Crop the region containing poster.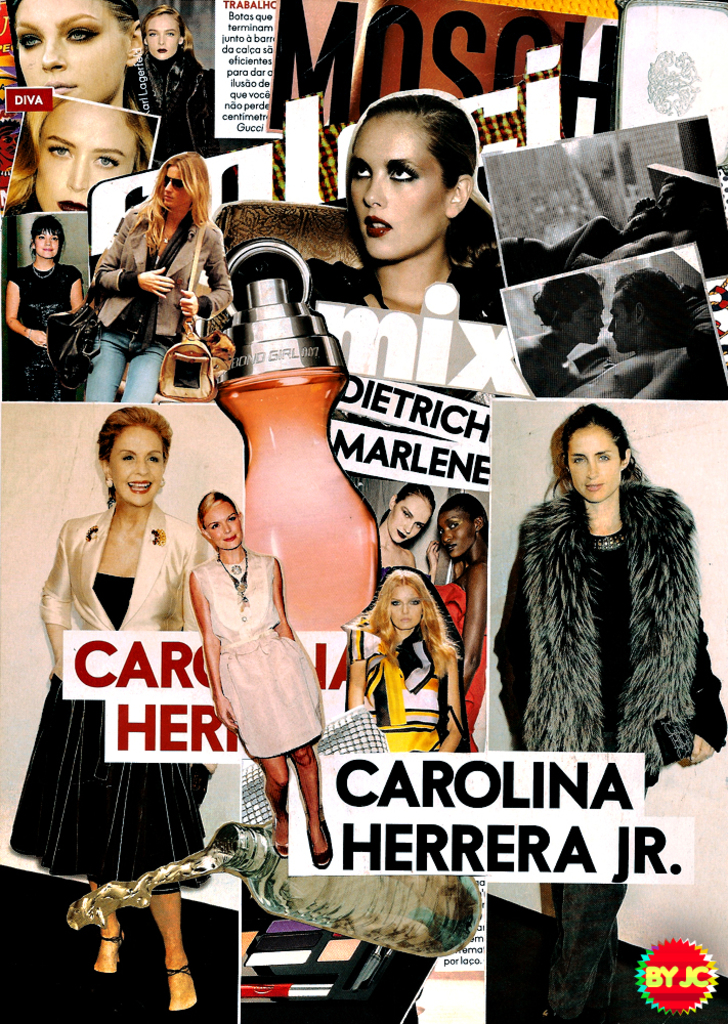
Crop region: <box>0,0,727,1023</box>.
